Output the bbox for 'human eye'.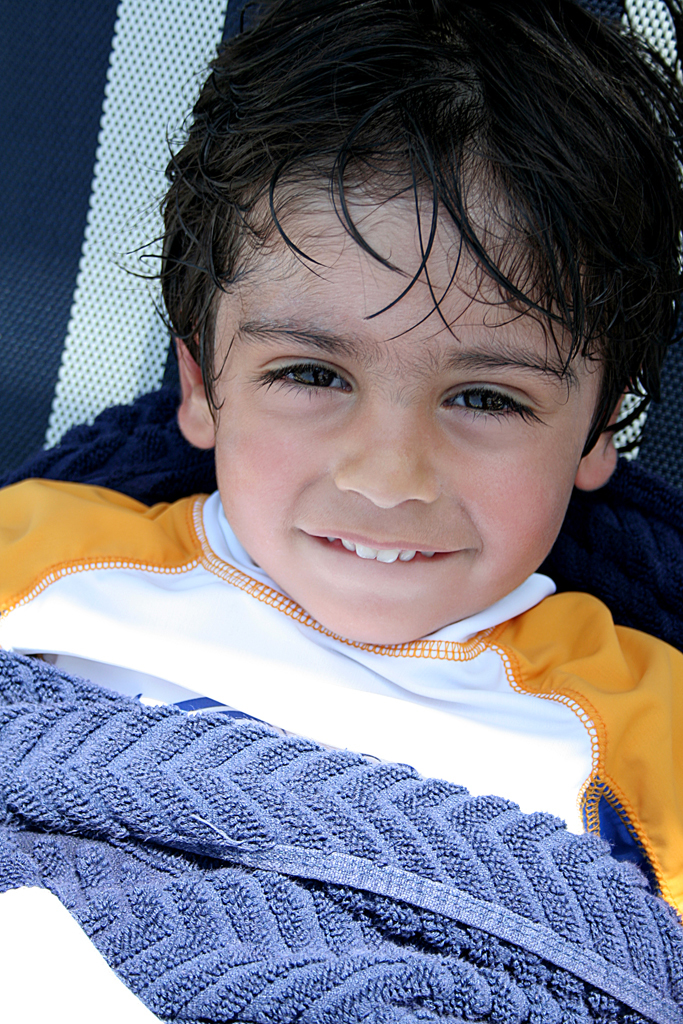
detection(238, 352, 353, 403).
